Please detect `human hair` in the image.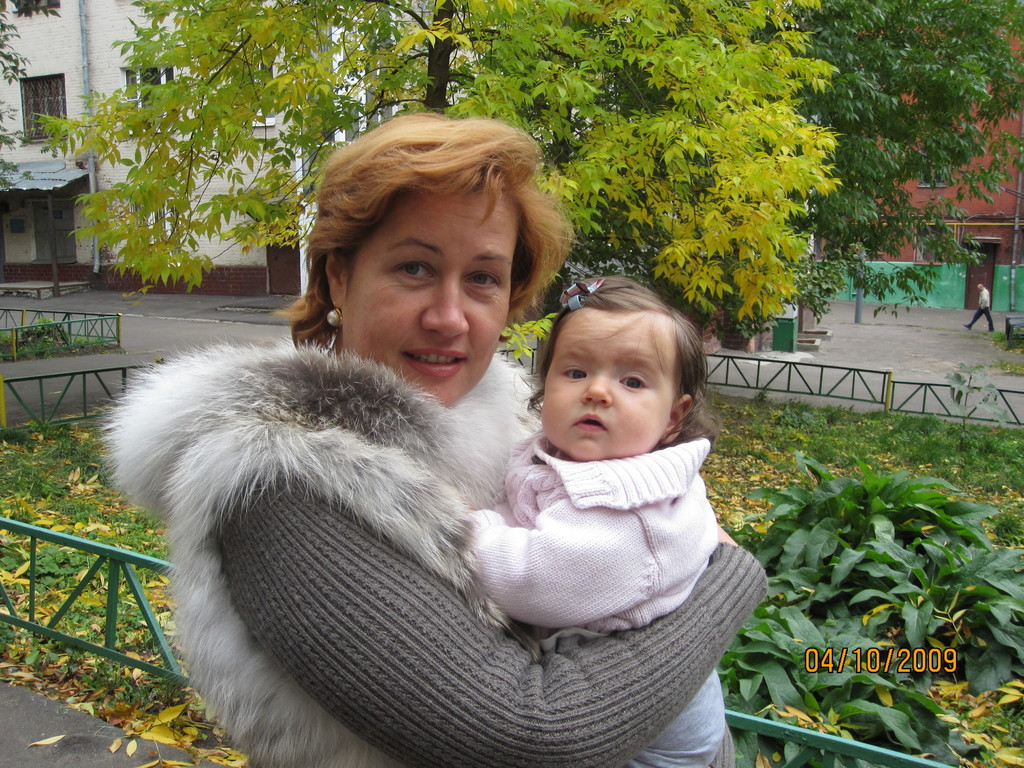
x1=288, y1=93, x2=552, y2=385.
